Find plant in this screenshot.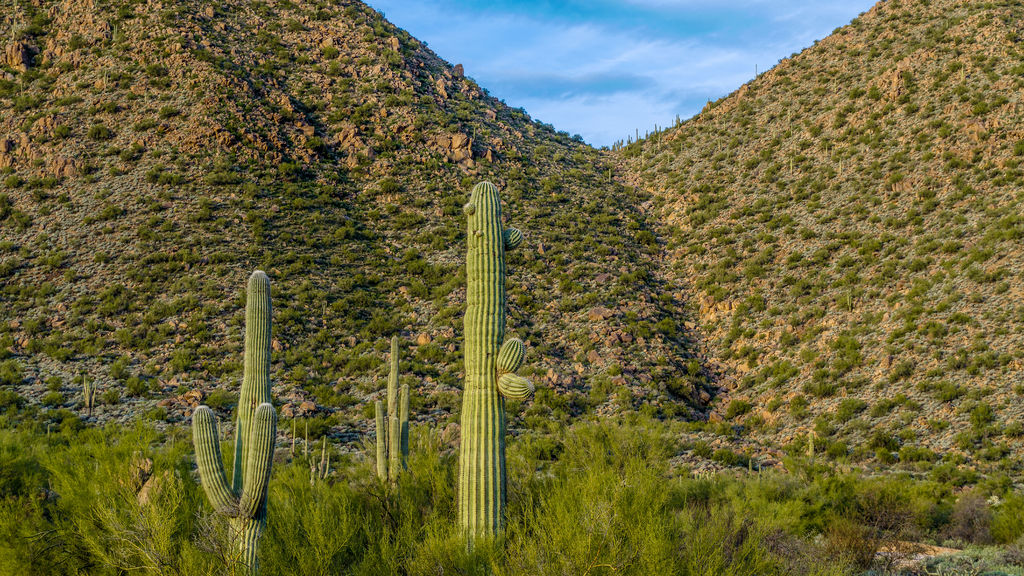
The bounding box for plant is x1=336 y1=386 x2=355 y2=403.
